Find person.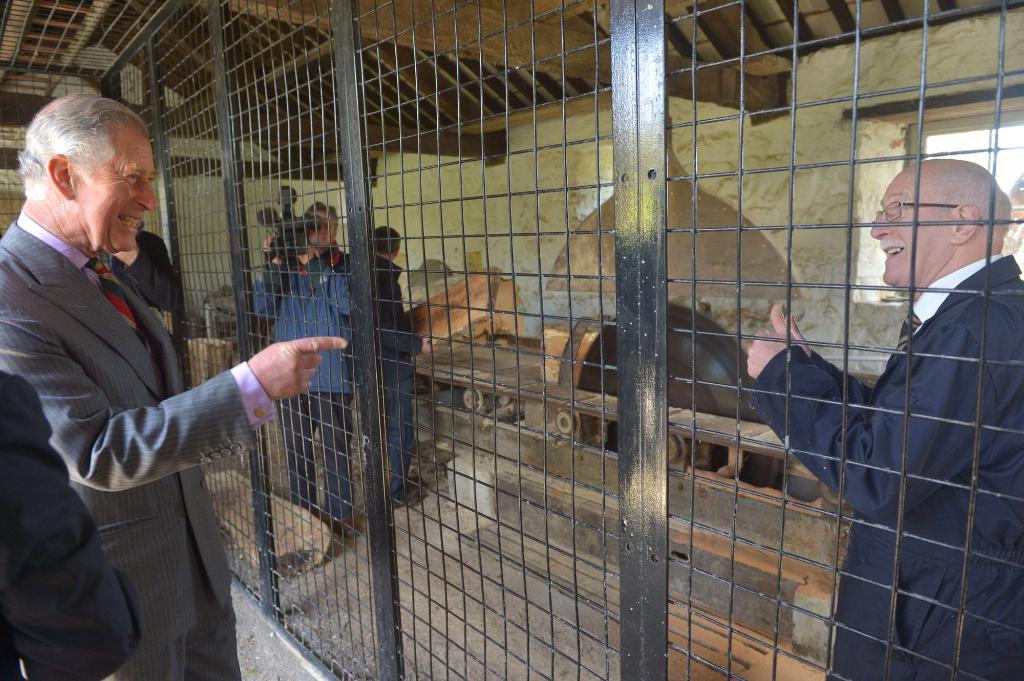
locate(744, 156, 1023, 680).
